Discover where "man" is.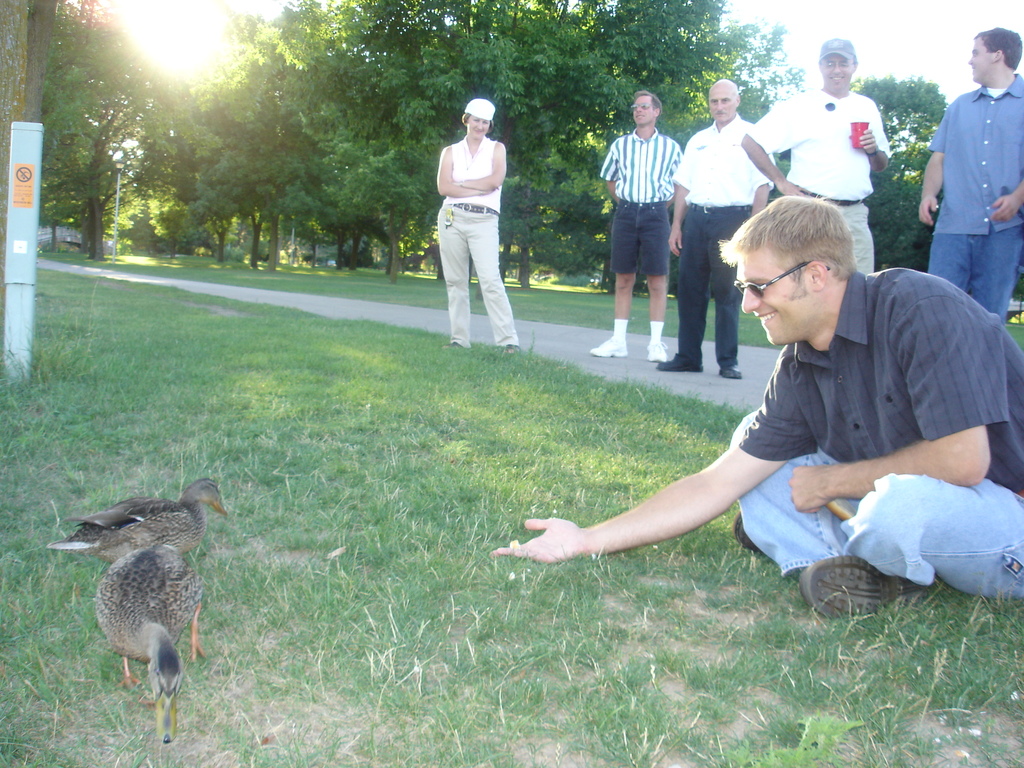
Discovered at (527,227,971,621).
